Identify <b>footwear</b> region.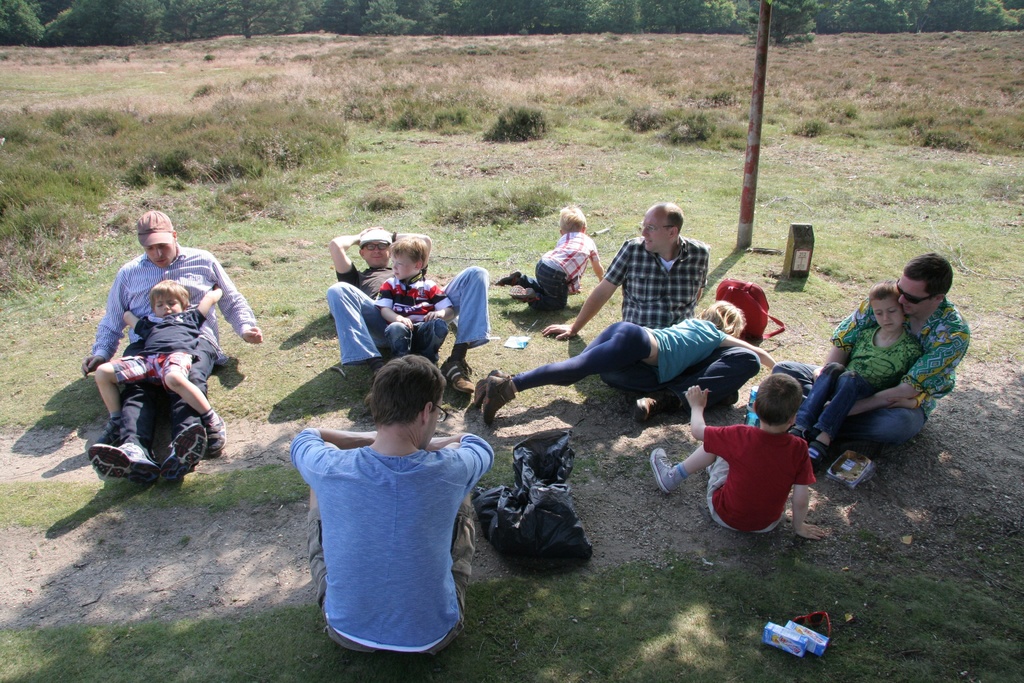
Region: region(364, 368, 381, 409).
